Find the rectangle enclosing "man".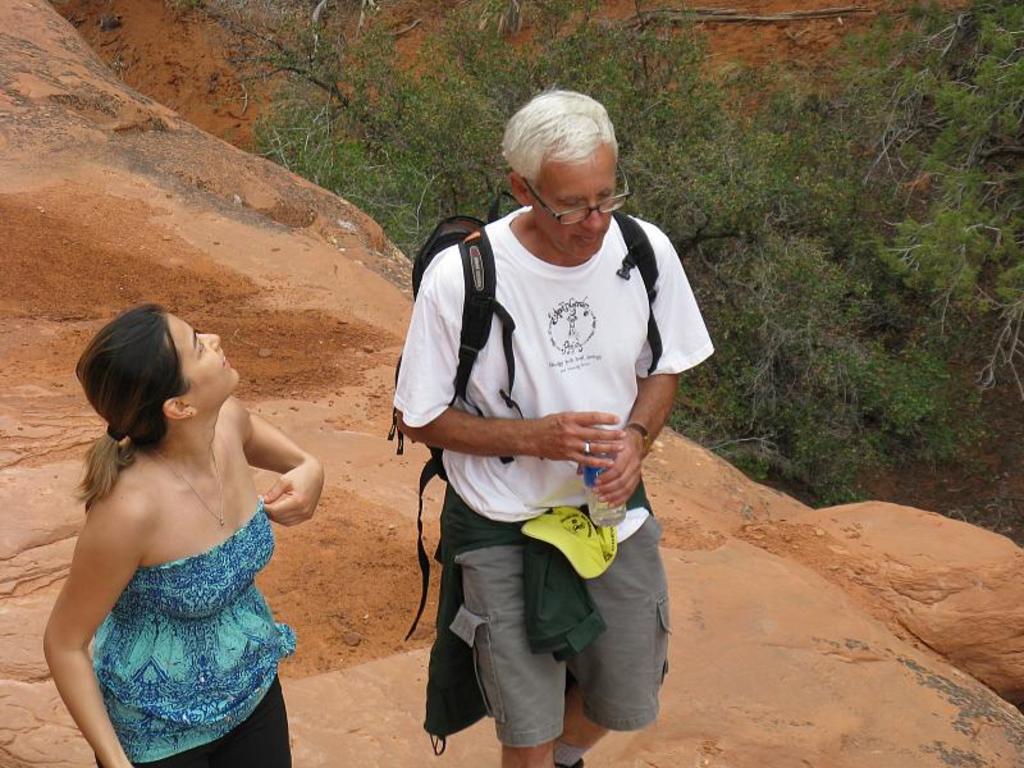
box=[390, 87, 718, 763].
